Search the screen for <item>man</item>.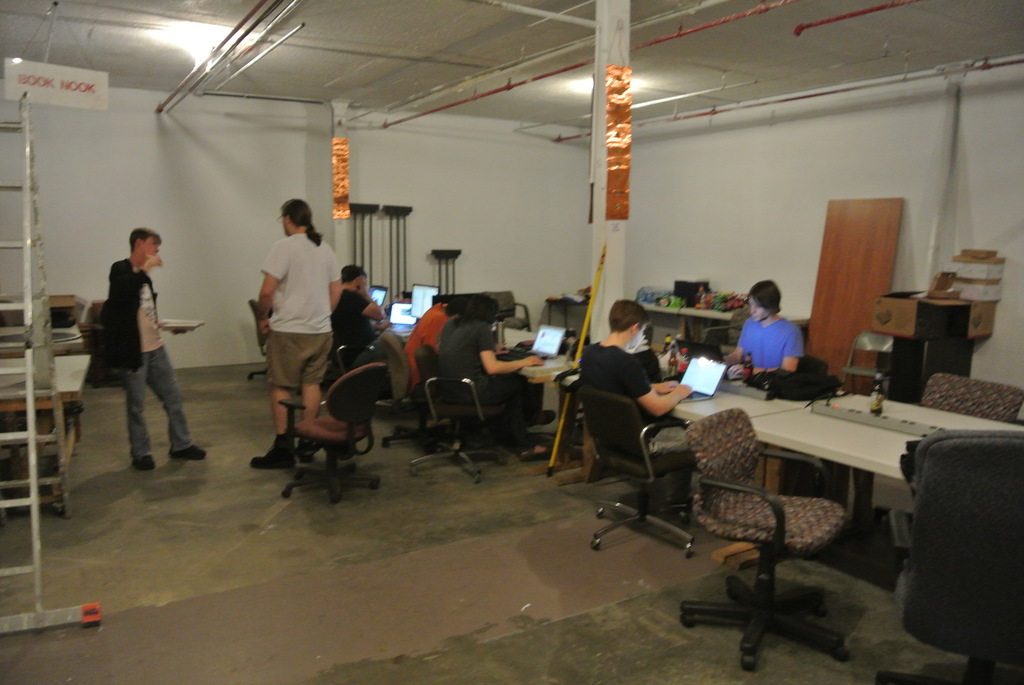
Found at detection(334, 267, 388, 358).
